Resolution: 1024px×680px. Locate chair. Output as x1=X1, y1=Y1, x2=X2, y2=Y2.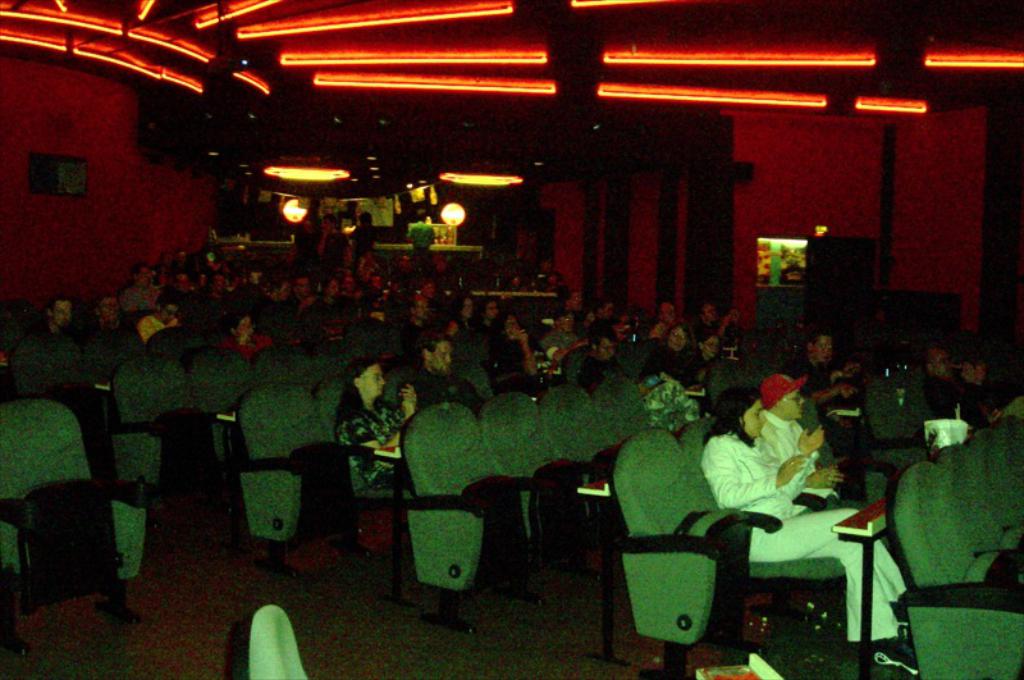
x1=882, y1=460, x2=1023, y2=679.
